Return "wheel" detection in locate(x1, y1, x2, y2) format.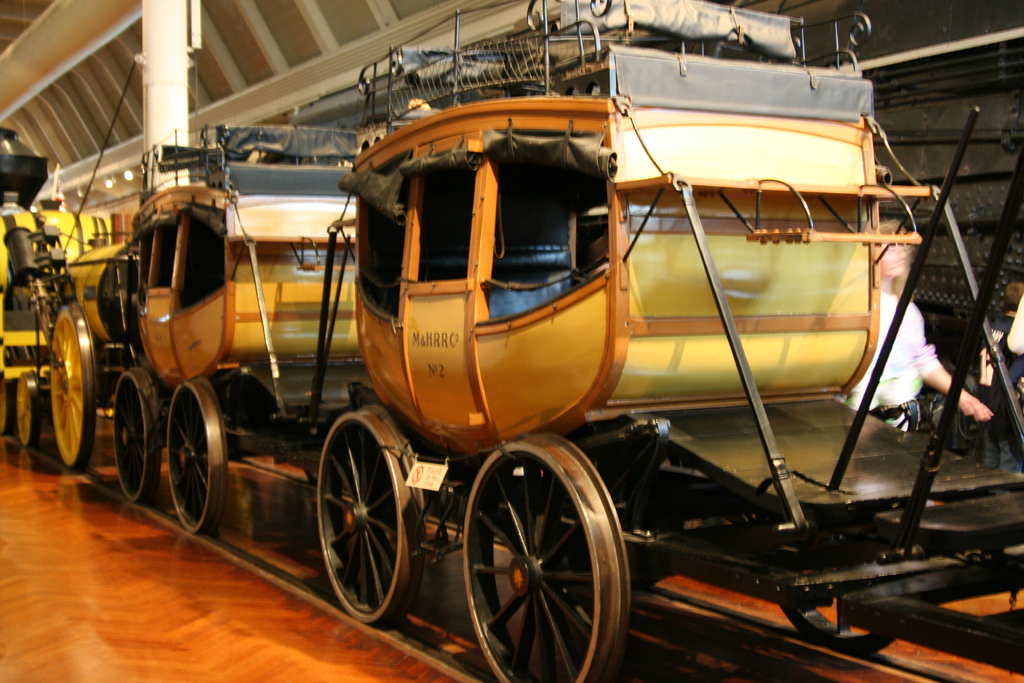
locate(15, 371, 39, 454).
